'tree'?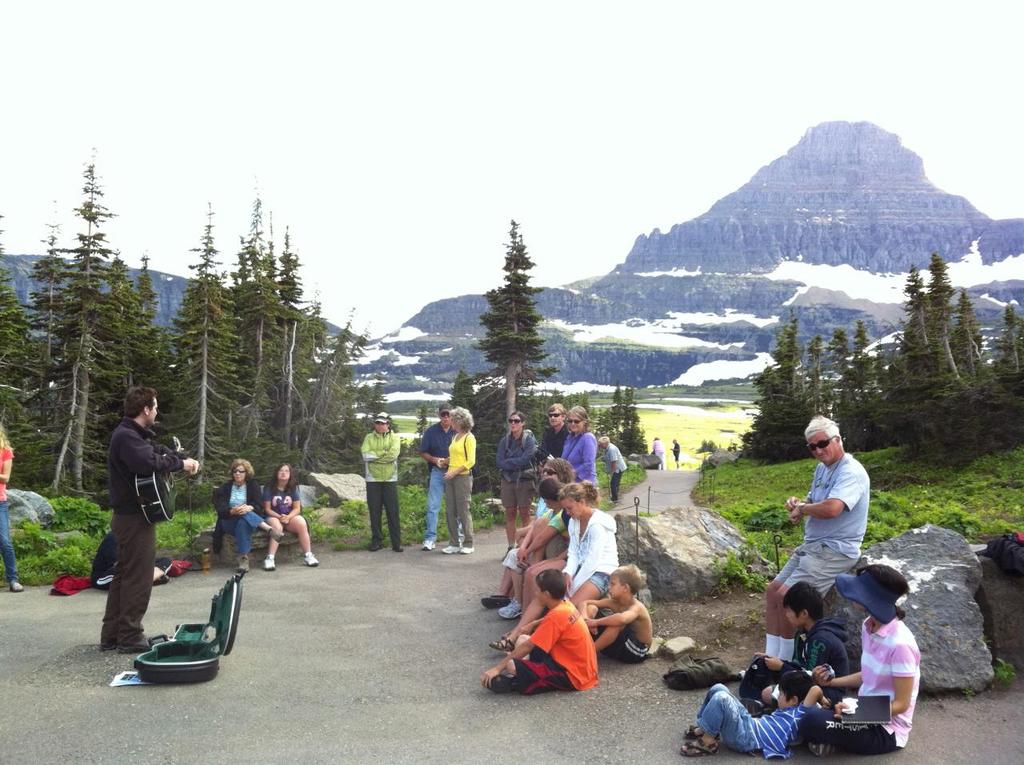
bbox=(580, 387, 590, 419)
